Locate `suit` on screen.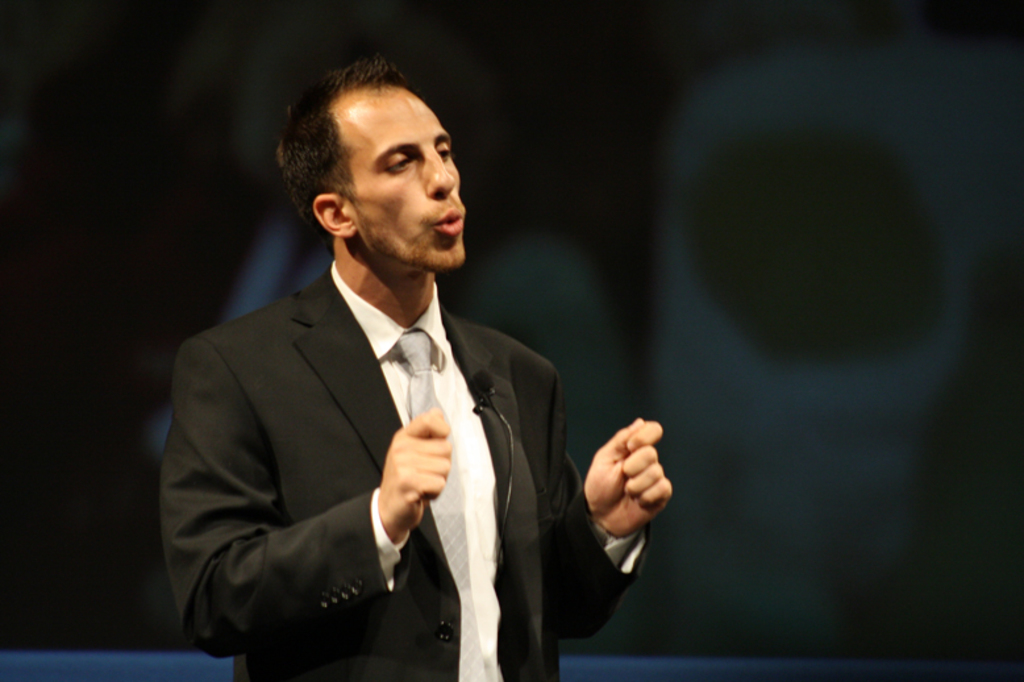
On screen at bbox=[132, 220, 611, 669].
